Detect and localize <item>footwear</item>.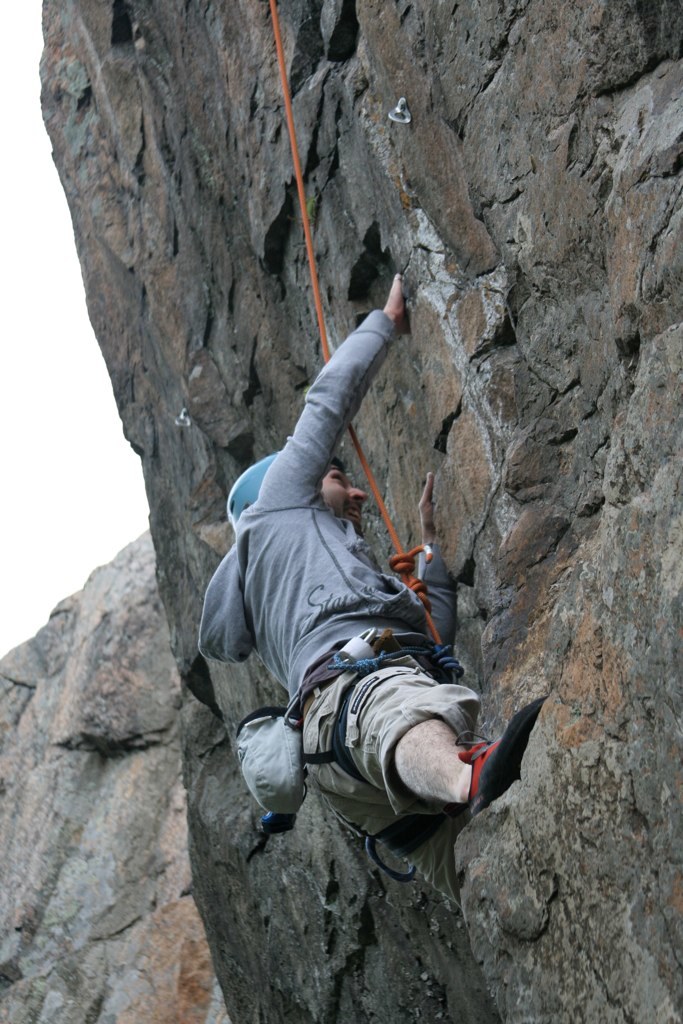
Localized at (463, 698, 541, 804).
